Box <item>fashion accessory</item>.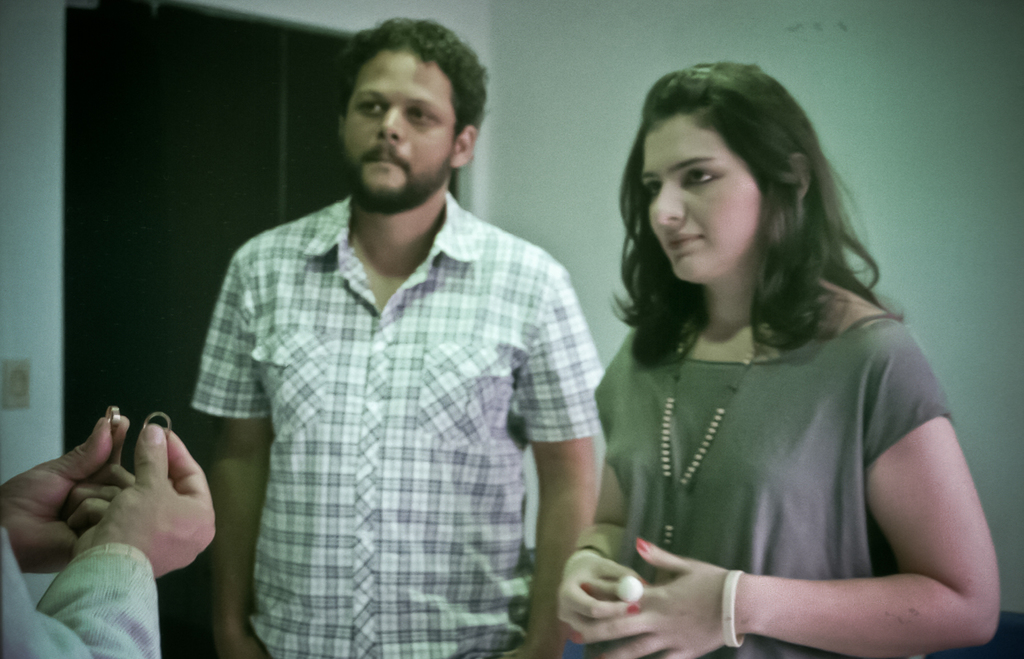
<box>139,412,173,435</box>.
